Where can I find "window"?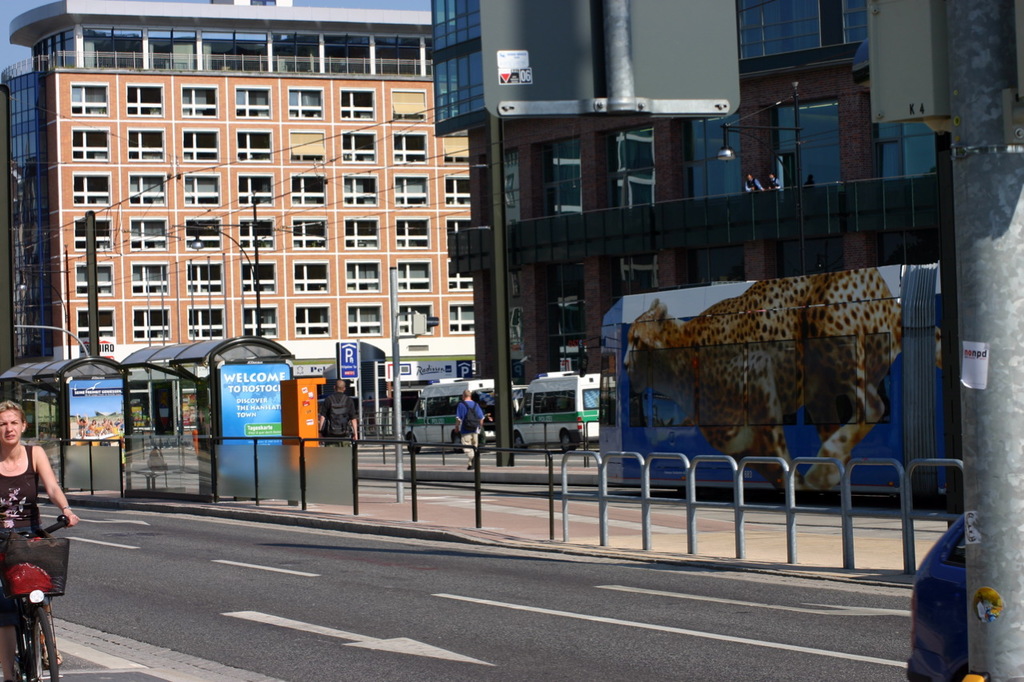
You can find it at 62/74/115/123.
